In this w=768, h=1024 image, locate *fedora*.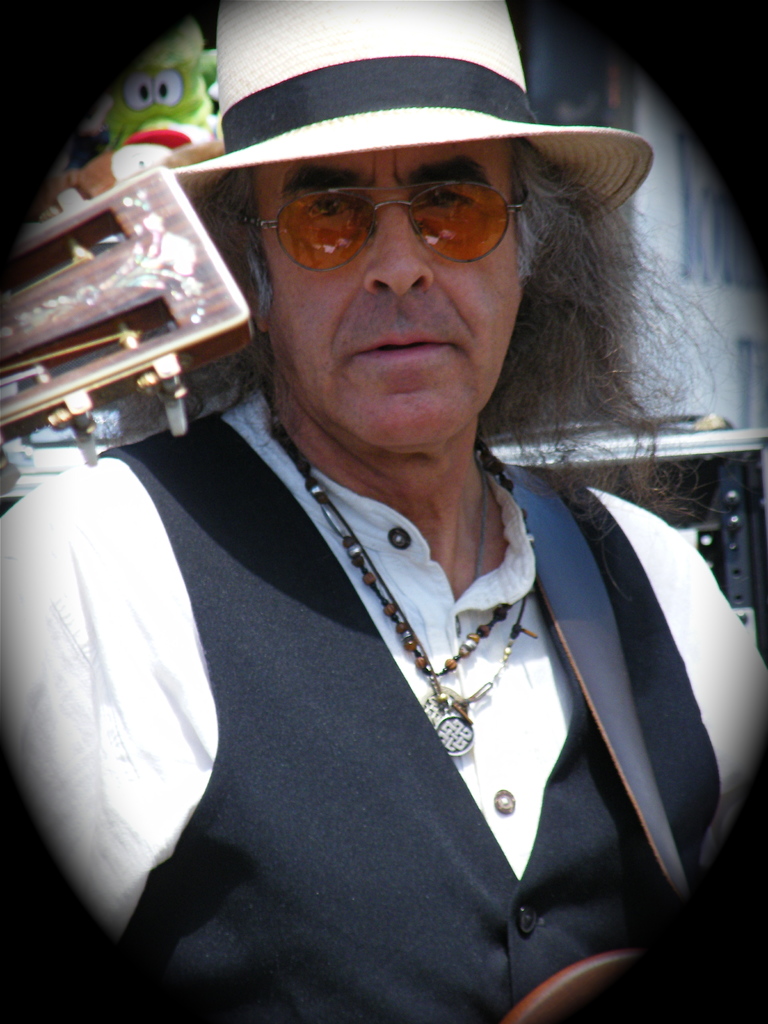
Bounding box: pyautogui.locateOnScreen(129, 0, 653, 202).
